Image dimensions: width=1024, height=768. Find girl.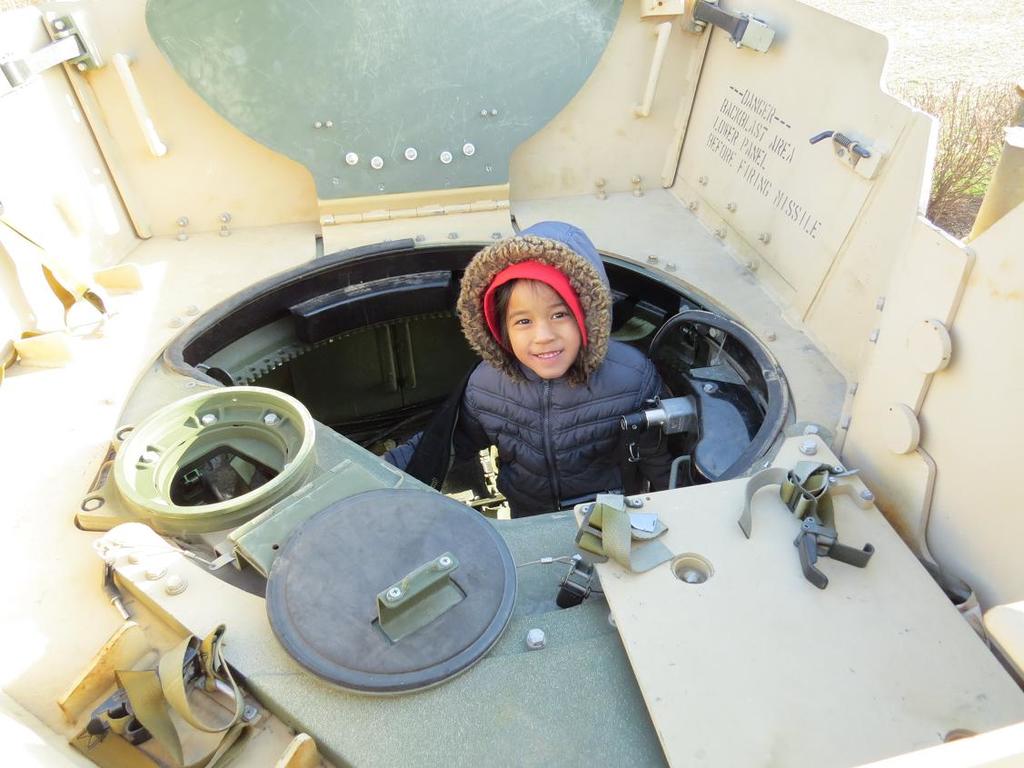
pyautogui.locateOnScreen(450, 220, 669, 521).
